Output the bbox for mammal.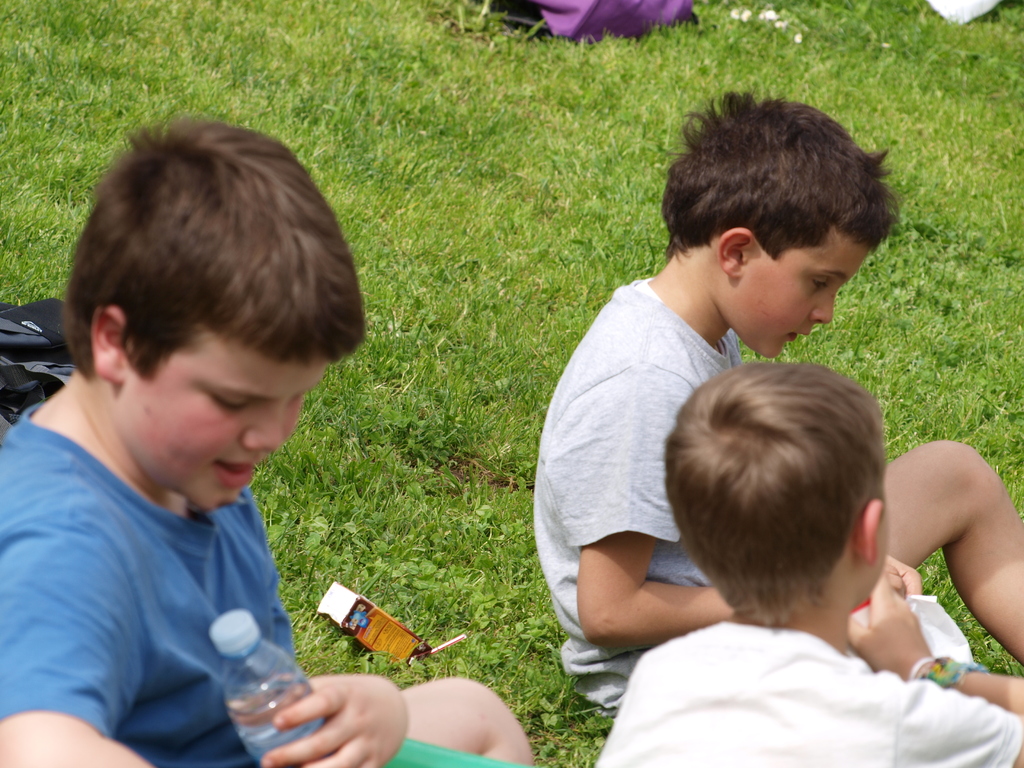
box(0, 117, 536, 767).
